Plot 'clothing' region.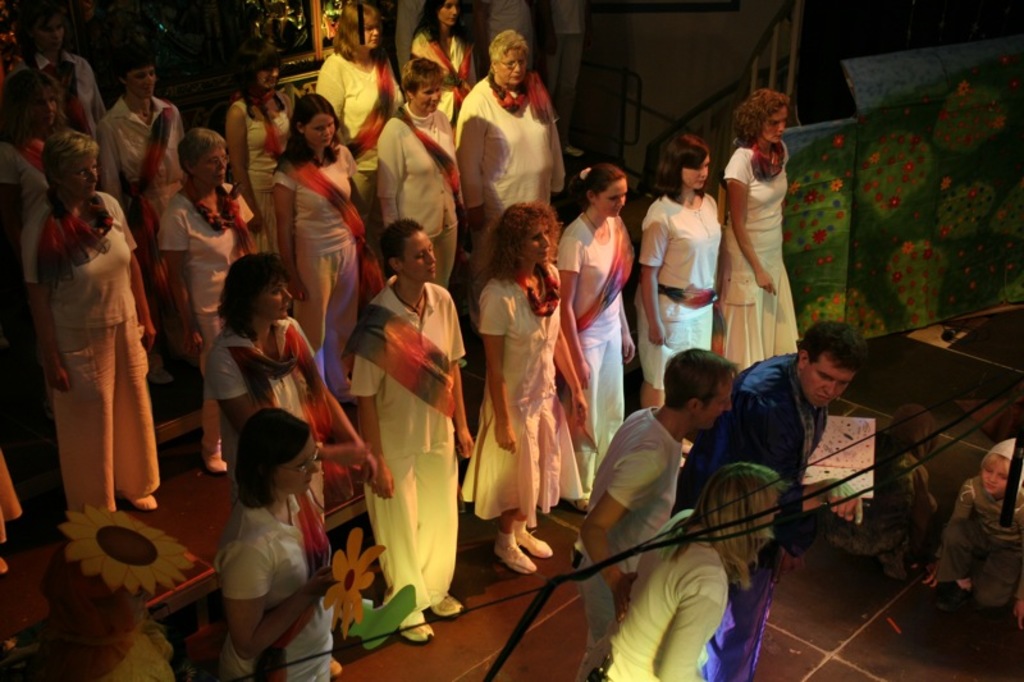
Plotted at {"left": 479, "top": 271, "right": 570, "bottom": 518}.
